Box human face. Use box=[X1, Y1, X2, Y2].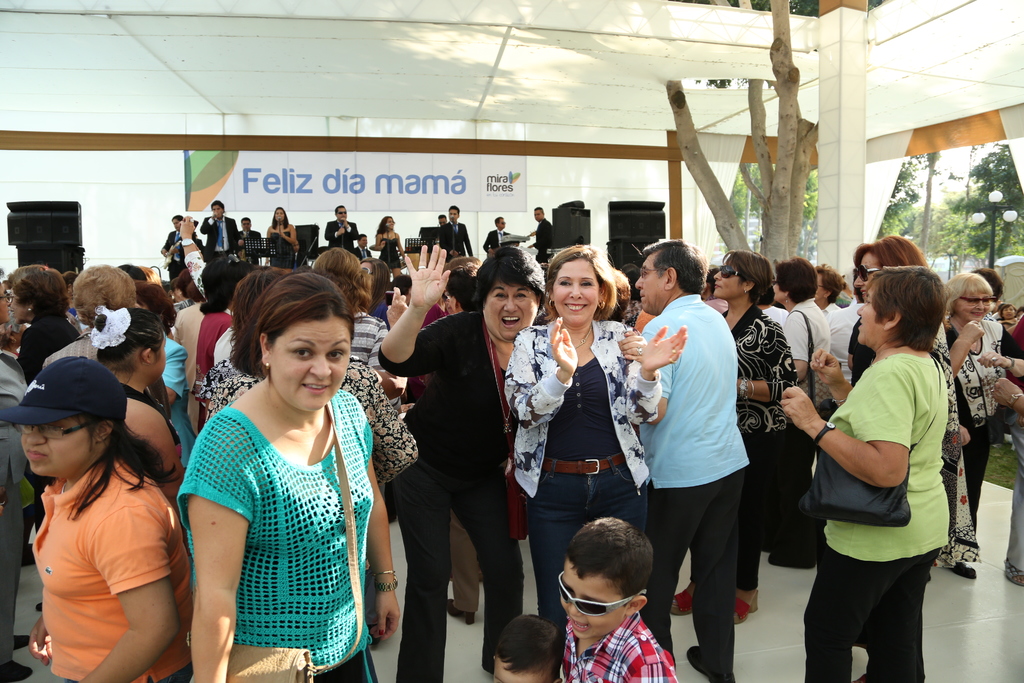
box=[480, 281, 535, 338].
